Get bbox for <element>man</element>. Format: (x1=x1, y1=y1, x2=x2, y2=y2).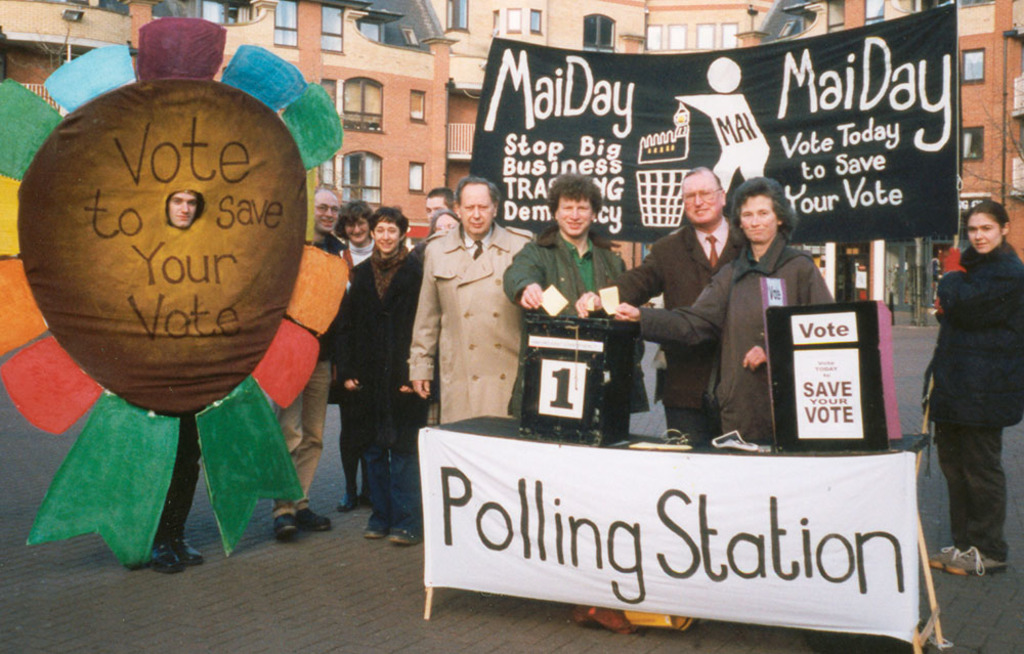
(x1=617, y1=191, x2=848, y2=448).
